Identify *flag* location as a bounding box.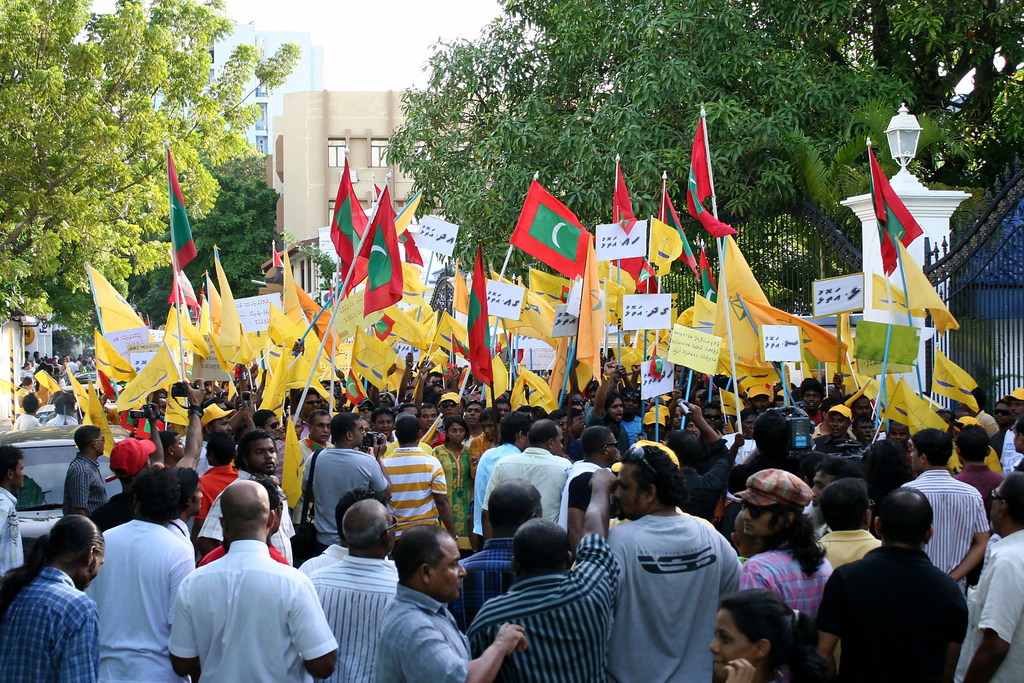
l=196, t=393, r=237, b=427.
